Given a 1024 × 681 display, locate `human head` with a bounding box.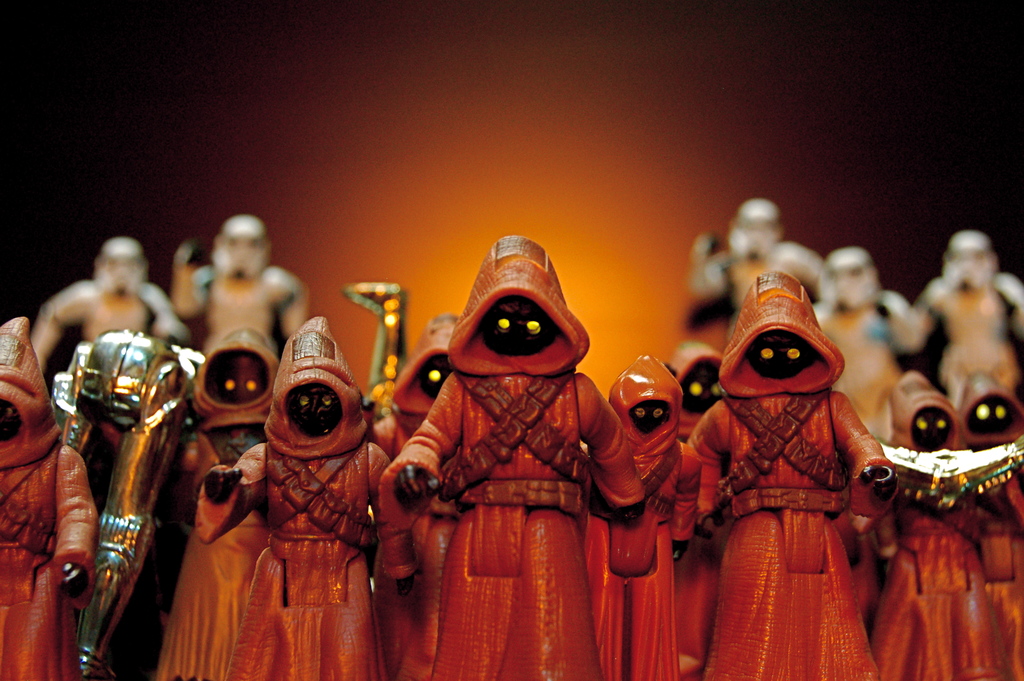
Located: {"left": 211, "top": 205, "right": 270, "bottom": 283}.
